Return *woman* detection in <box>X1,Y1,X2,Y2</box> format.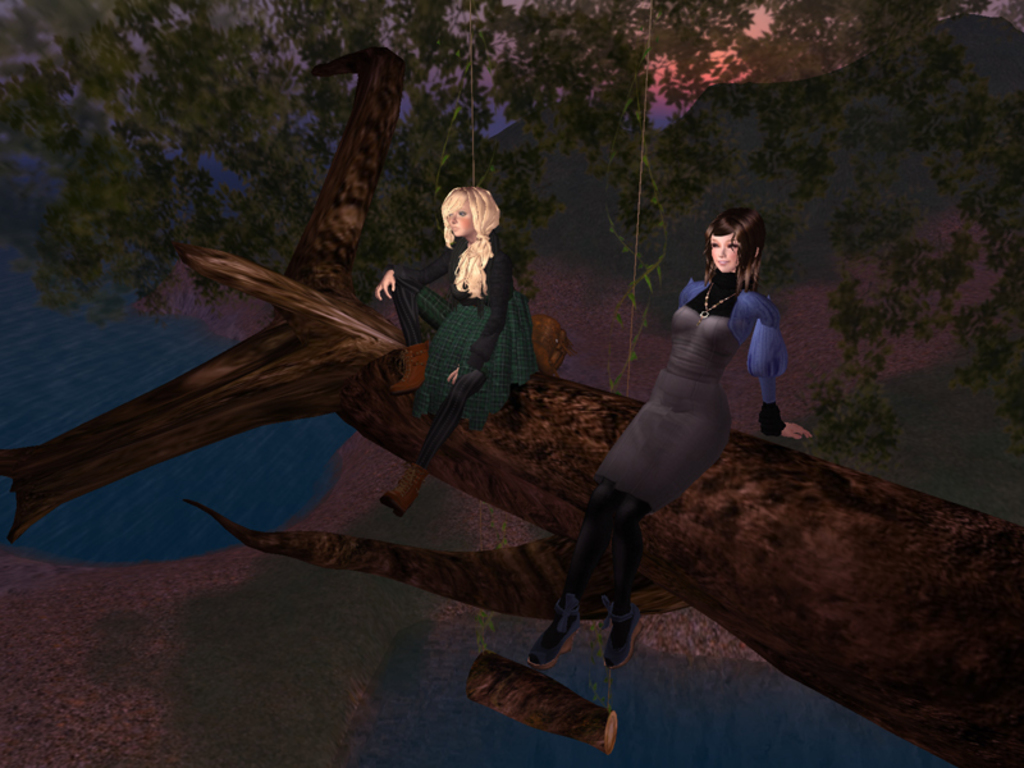
<box>536,215,785,654</box>.
